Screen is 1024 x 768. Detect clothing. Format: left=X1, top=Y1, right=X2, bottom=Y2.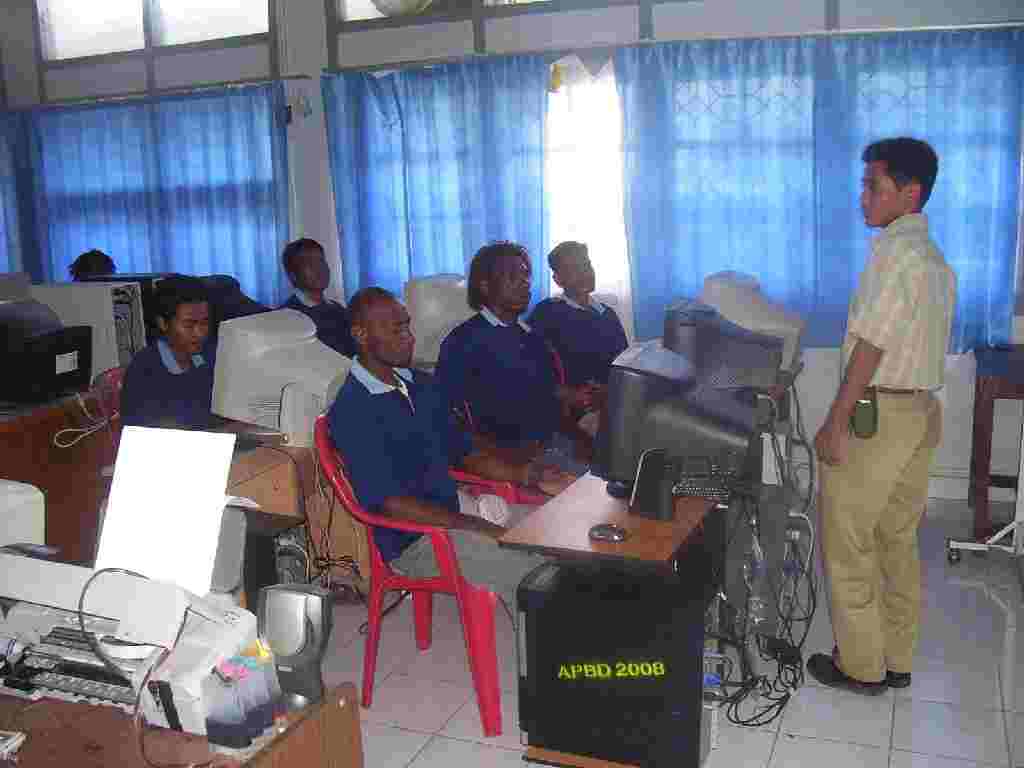
left=543, top=433, right=598, bottom=473.
